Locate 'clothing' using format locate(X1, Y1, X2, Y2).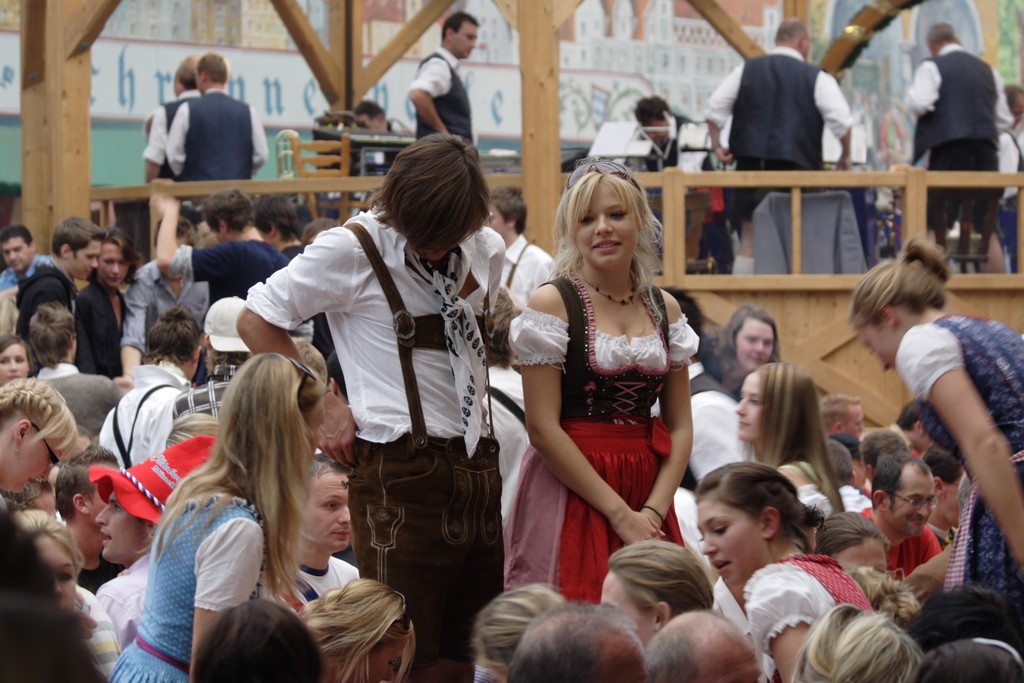
locate(624, 106, 723, 178).
